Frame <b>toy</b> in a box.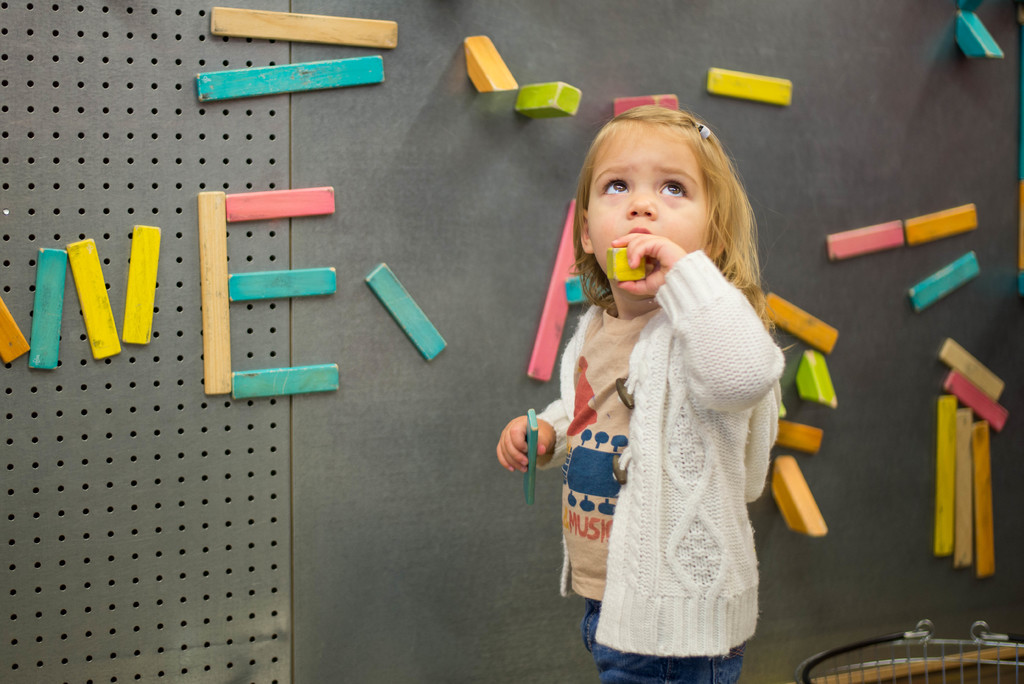
x1=763, y1=292, x2=834, y2=352.
